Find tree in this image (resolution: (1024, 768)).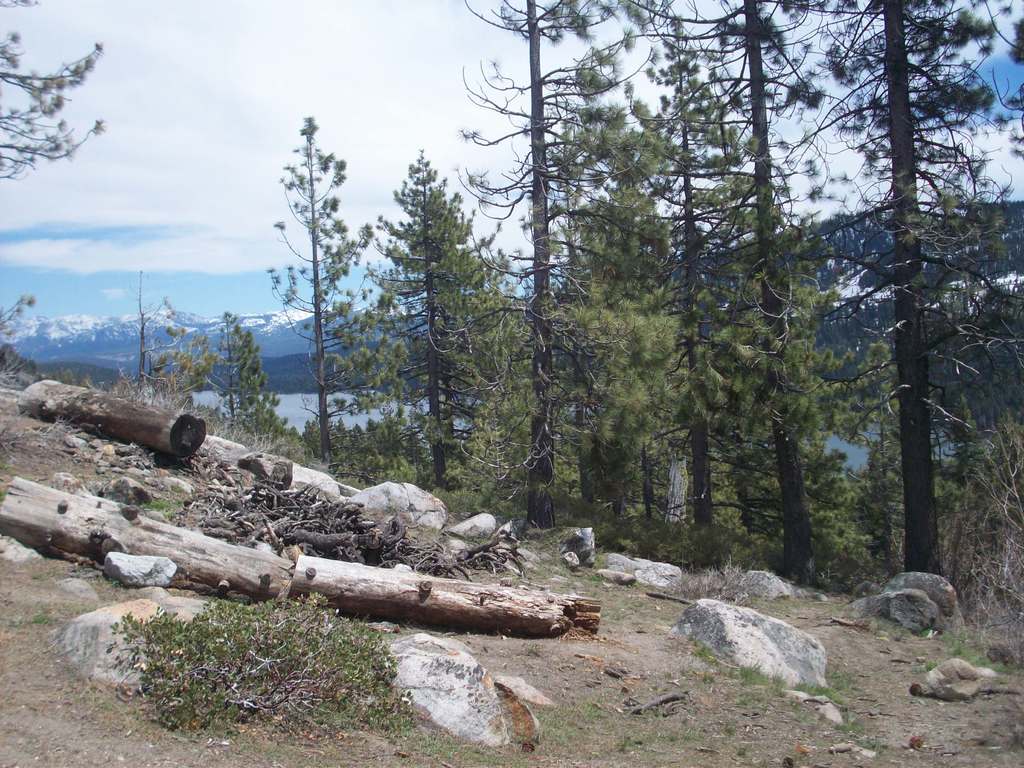
[left=230, top=323, right=285, bottom=432].
